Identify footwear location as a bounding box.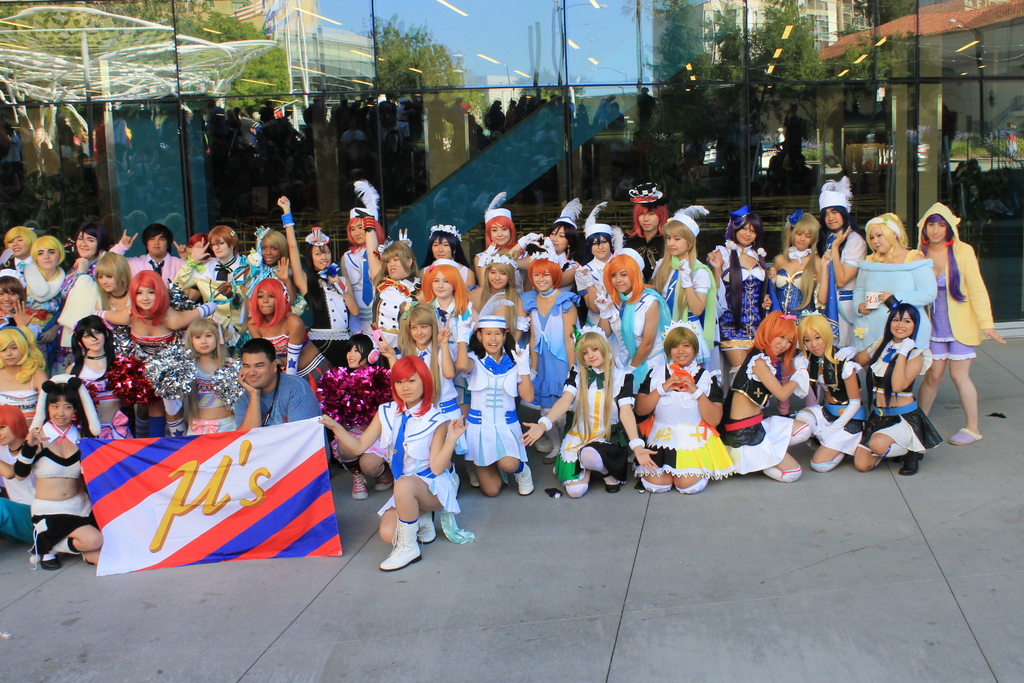
bbox=(470, 463, 478, 484).
